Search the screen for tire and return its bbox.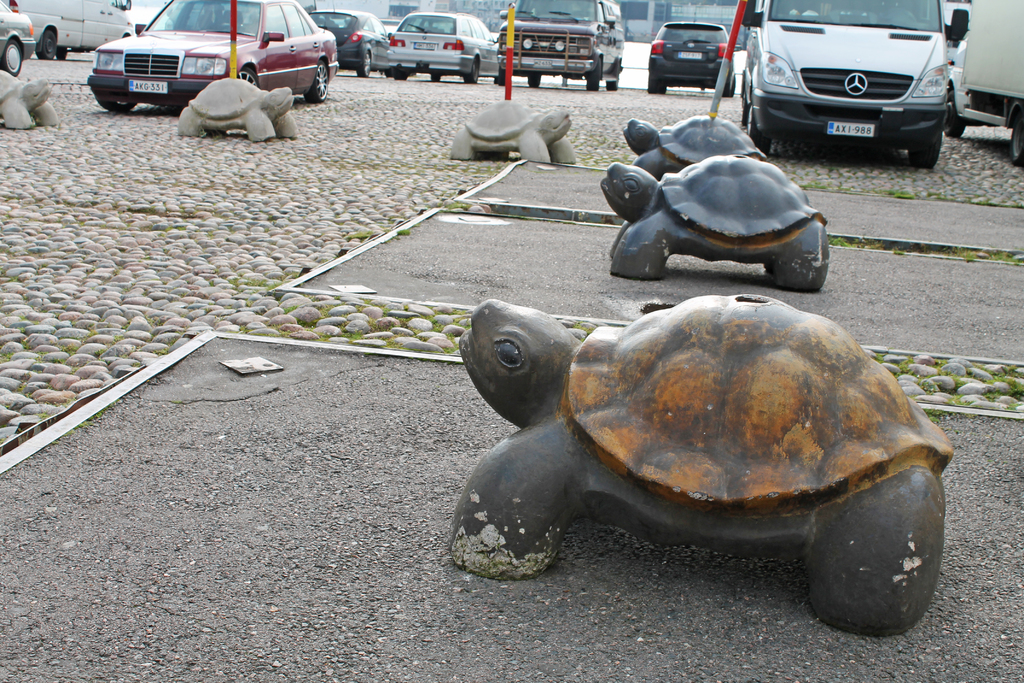
Found: [x1=0, y1=40, x2=23, y2=78].
